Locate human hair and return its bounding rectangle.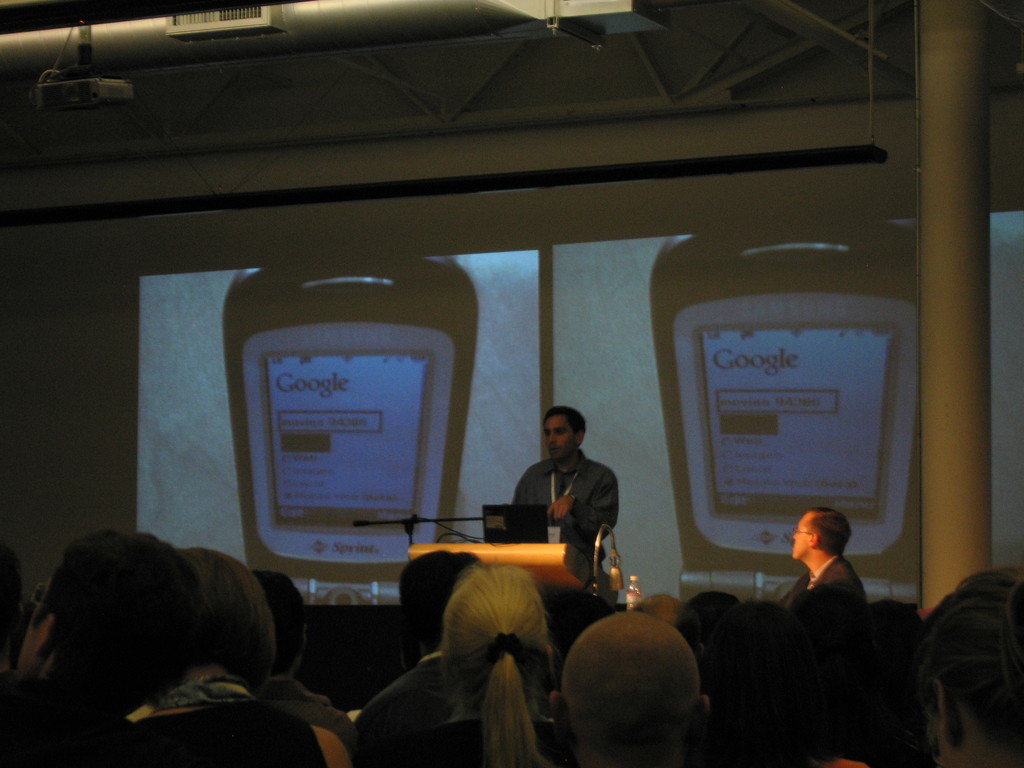
177 544 278 692.
